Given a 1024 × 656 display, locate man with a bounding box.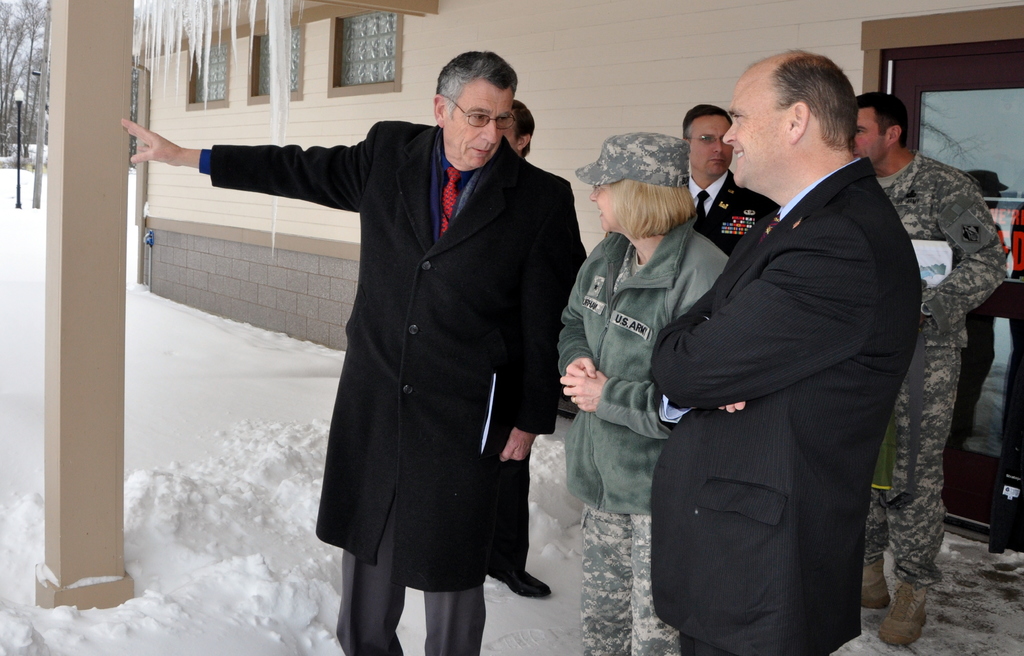
Located: Rect(849, 91, 1009, 644).
